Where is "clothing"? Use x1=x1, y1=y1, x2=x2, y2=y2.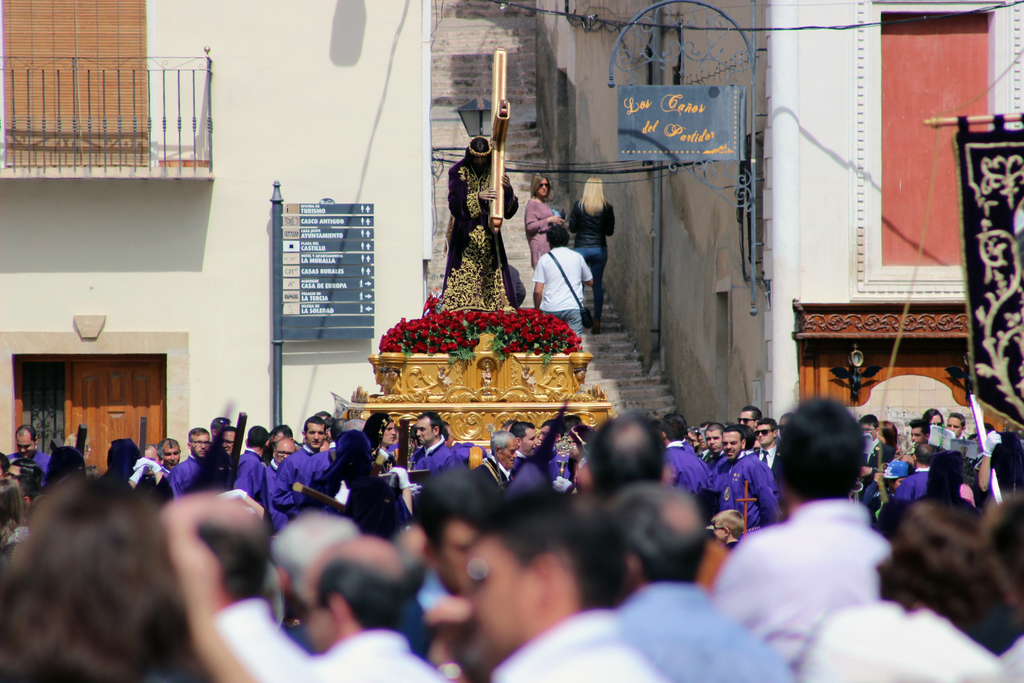
x1=239, y1=447, x2=266, y2=526.
